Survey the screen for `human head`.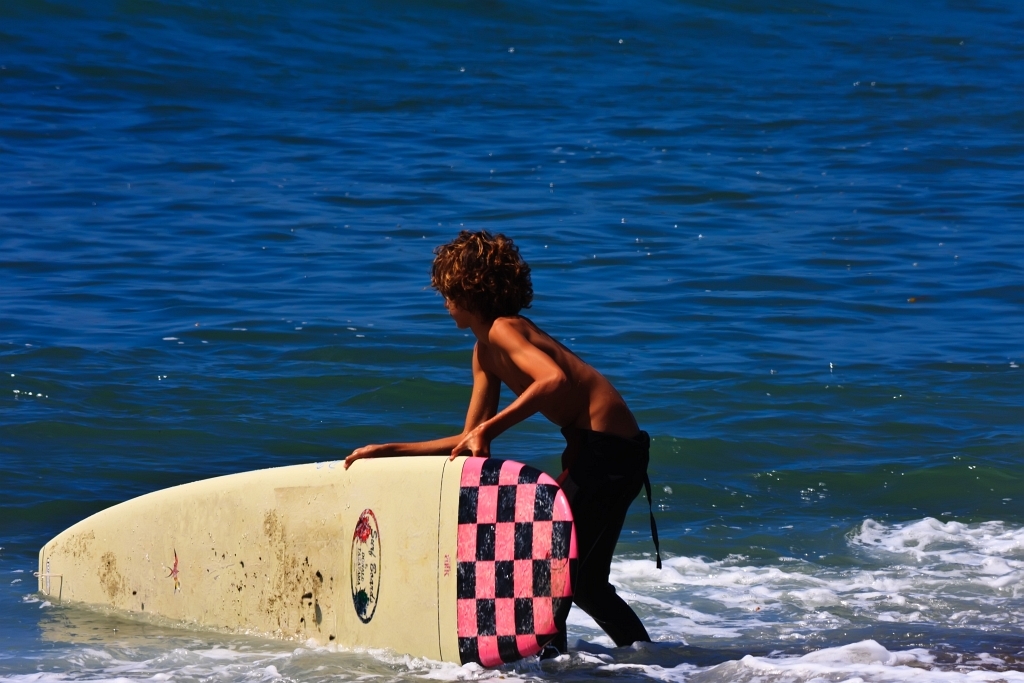
Survey found: [424, 223, 537, 338].
